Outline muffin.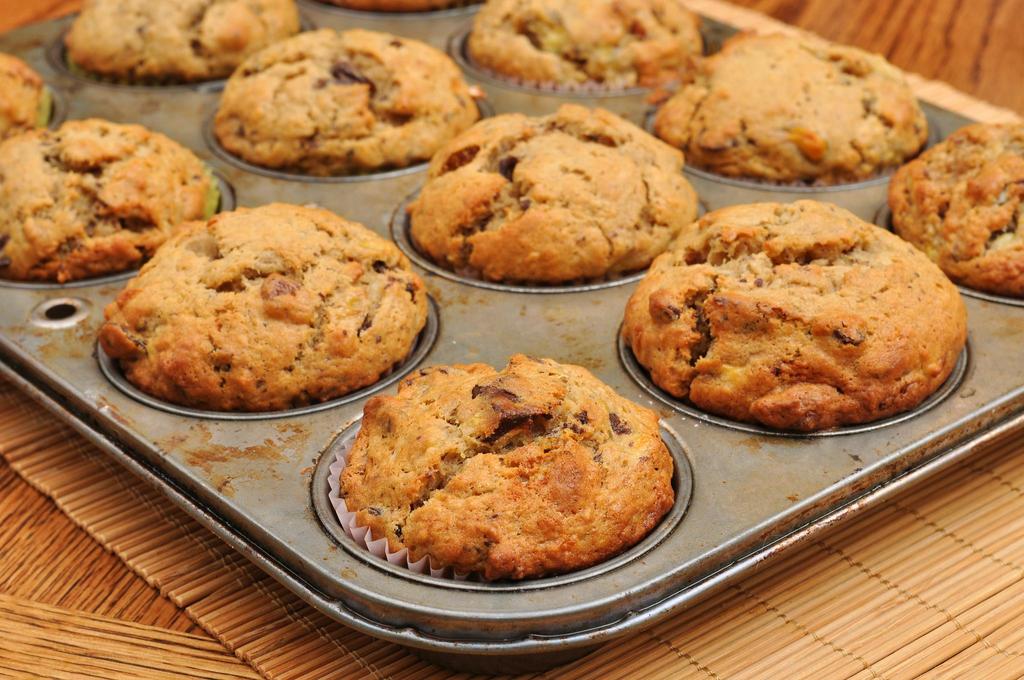
Outline: select_region(210, 27, 486, 181).
